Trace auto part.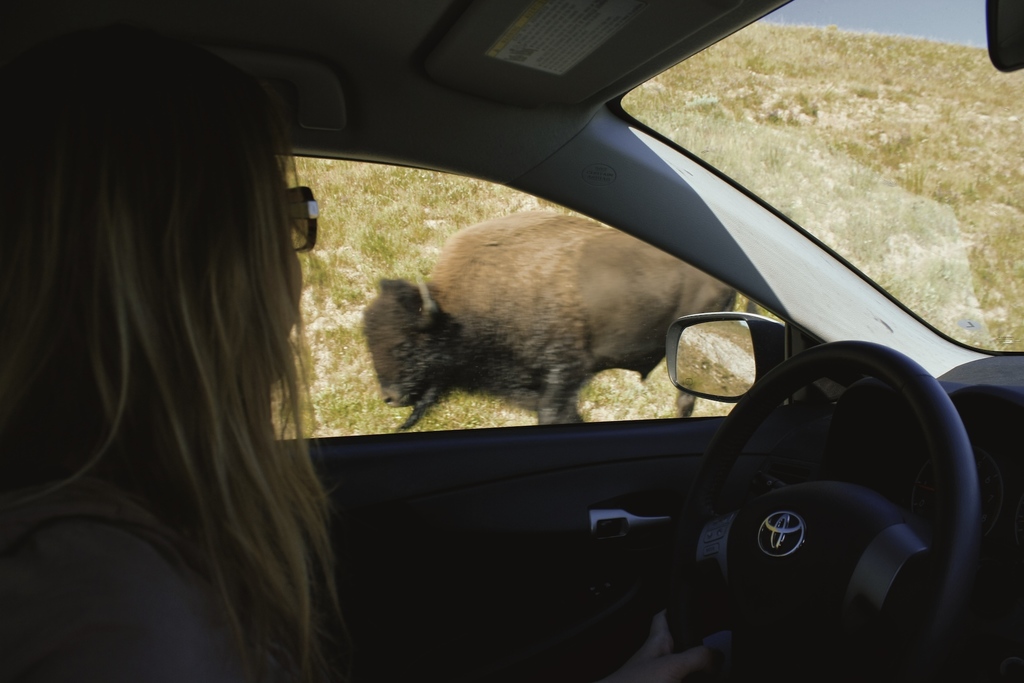
Traced to <bbox>609, 0, 1023, 353</bbox>.
